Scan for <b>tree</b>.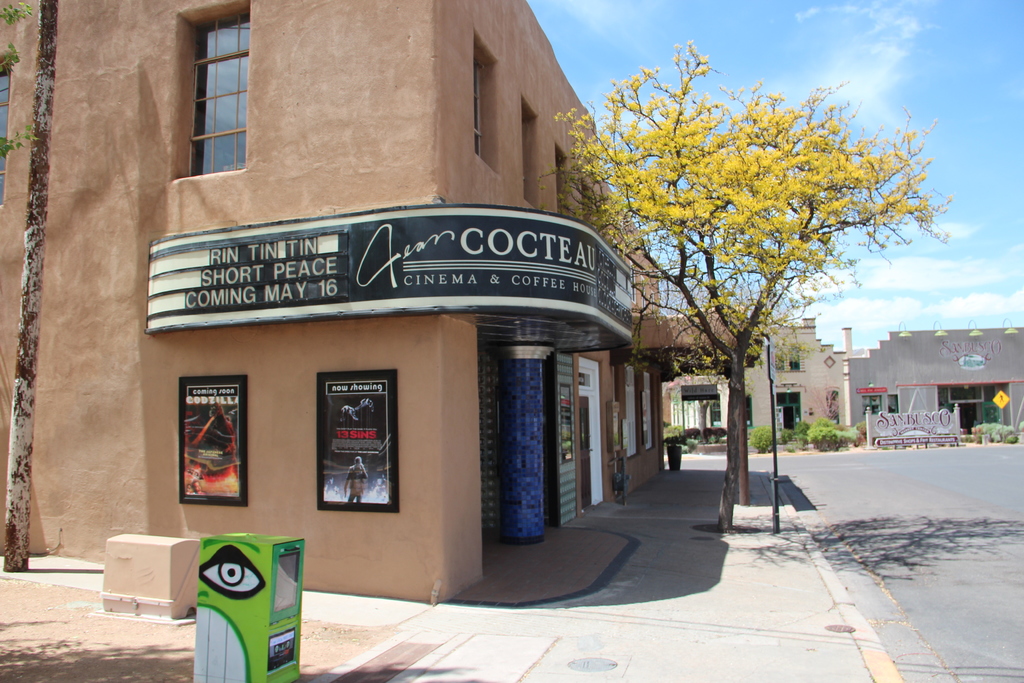
Scan result: bbox=(540, 40, 954, 530).
